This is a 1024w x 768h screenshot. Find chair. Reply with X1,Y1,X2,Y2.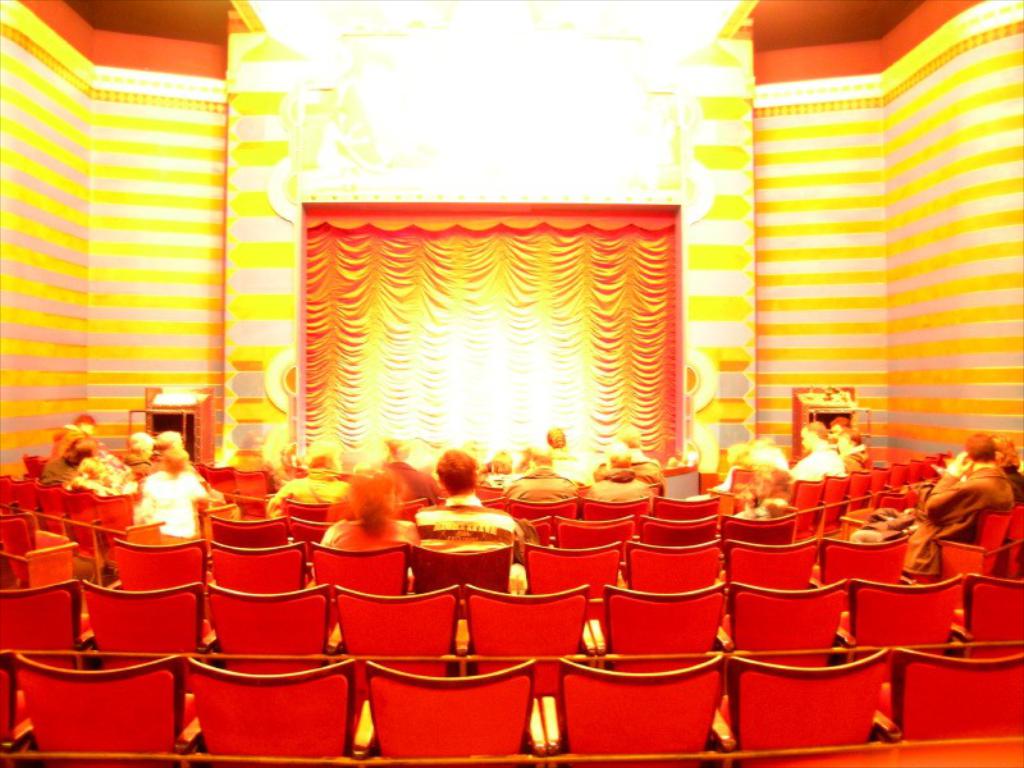
17,477,35,506.
